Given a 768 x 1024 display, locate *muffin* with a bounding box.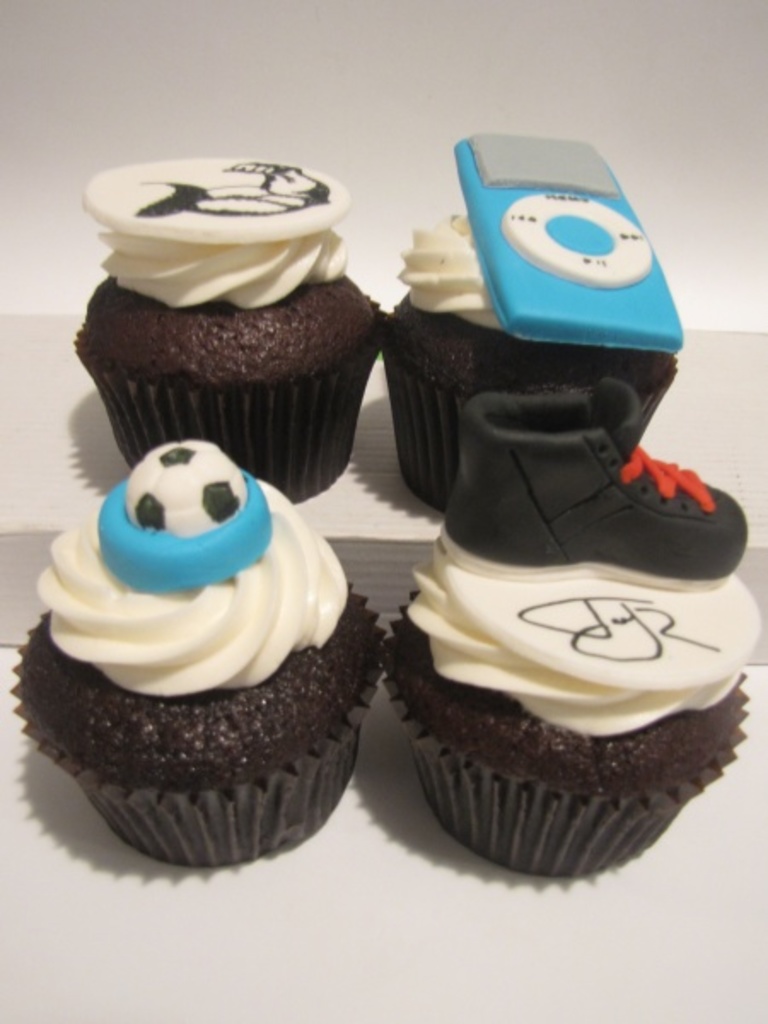
Located: [374,381,761,876].
